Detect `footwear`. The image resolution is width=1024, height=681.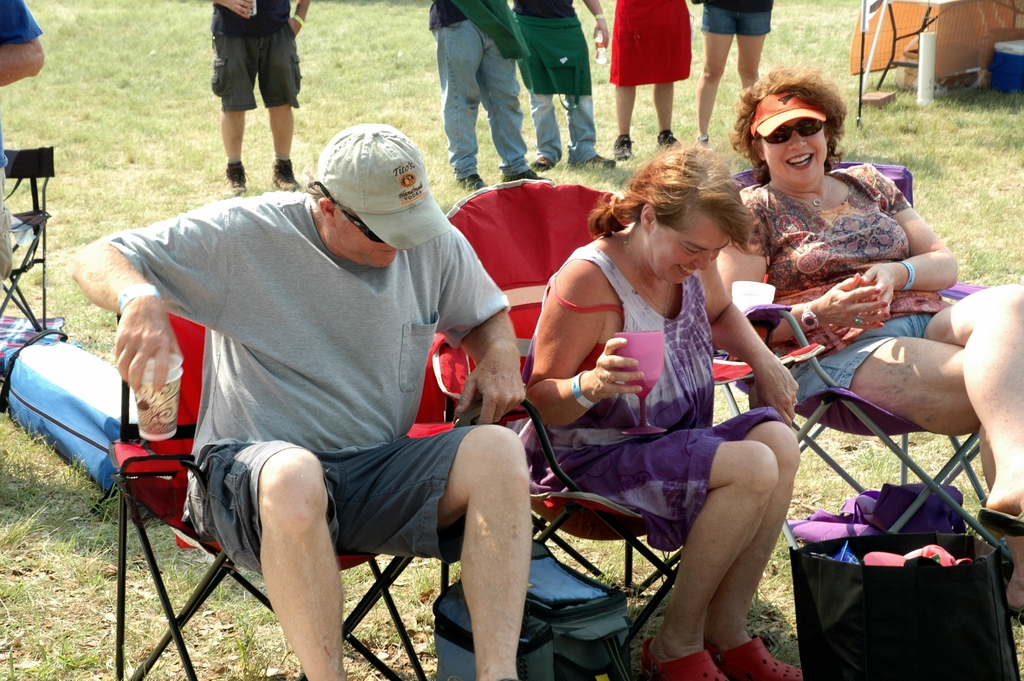
x1=718, y1=634, x2=806, y2=680.
